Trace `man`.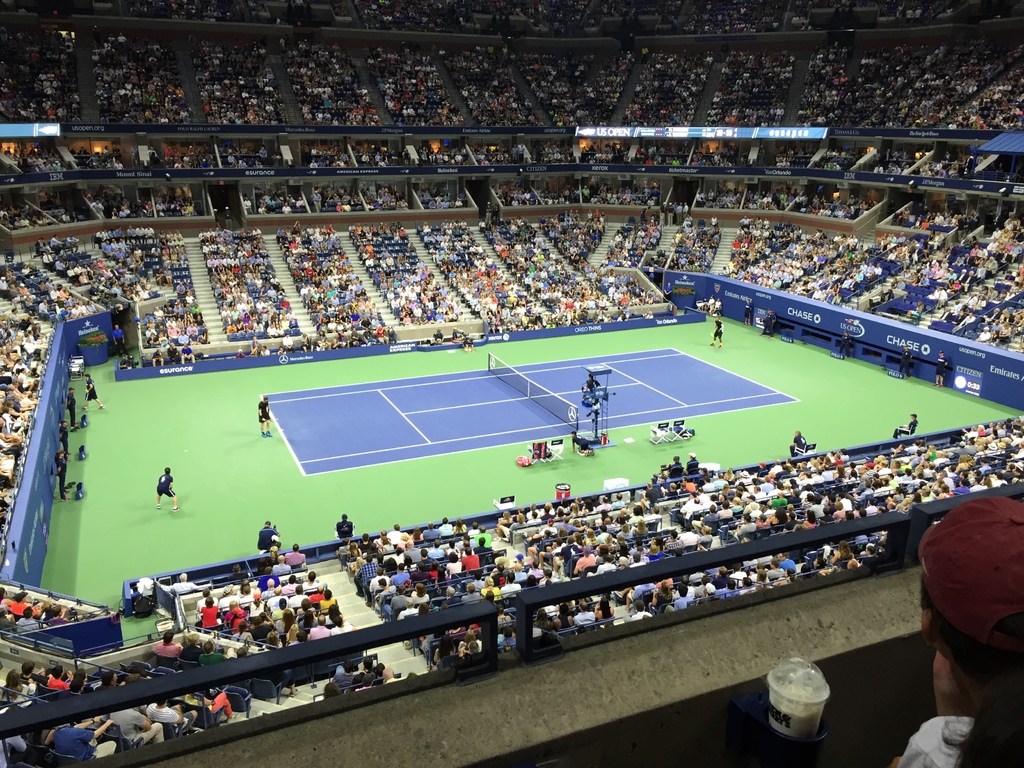
Traced to bbox=[330, 663, 358, 685].
